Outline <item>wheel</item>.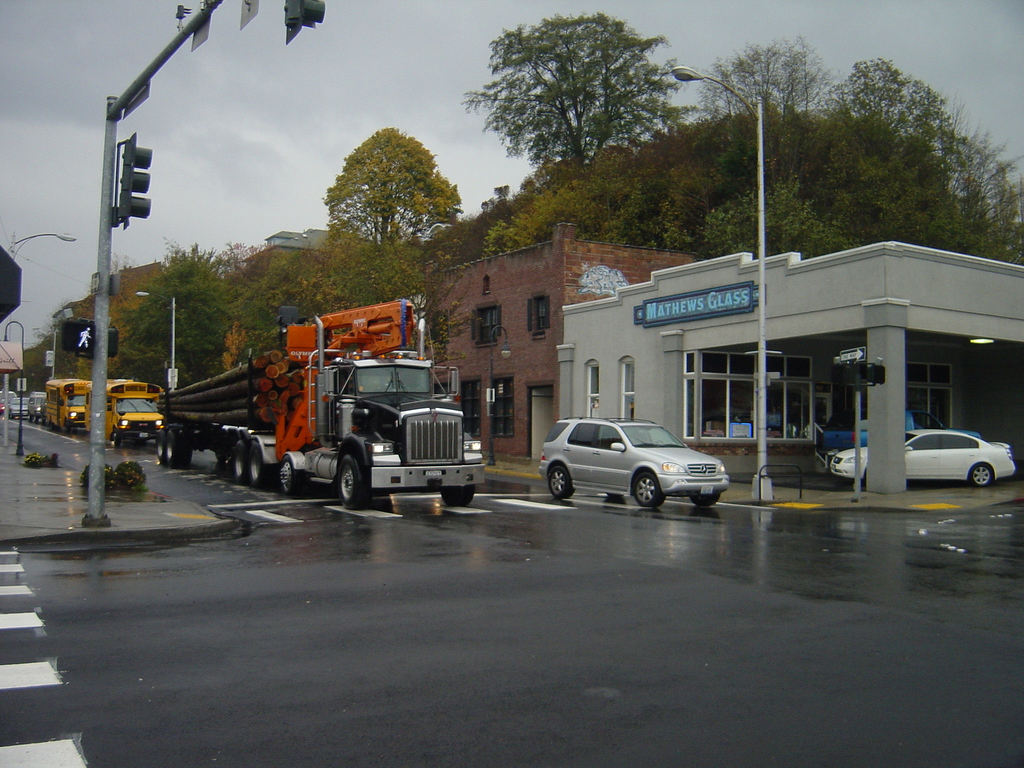
Outline: 234/440/247/481.
